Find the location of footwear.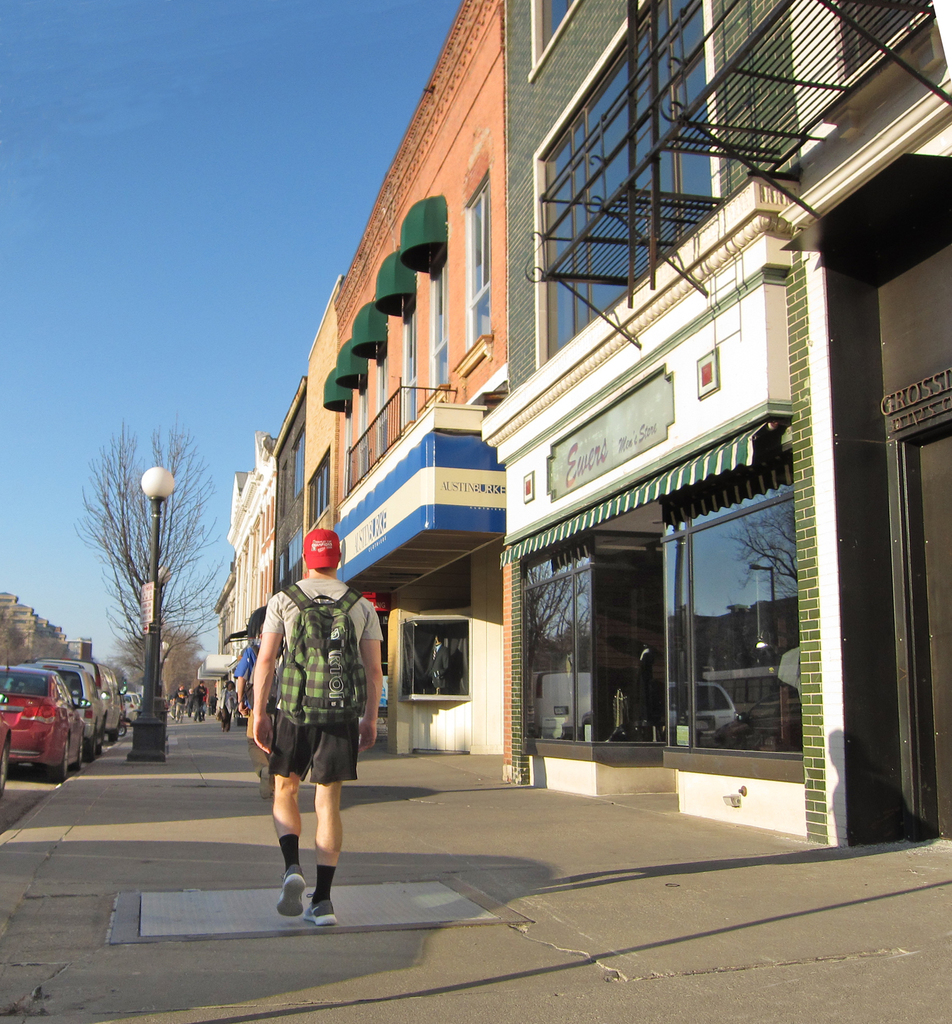
Location: crop(259, 767, 269, 798).
